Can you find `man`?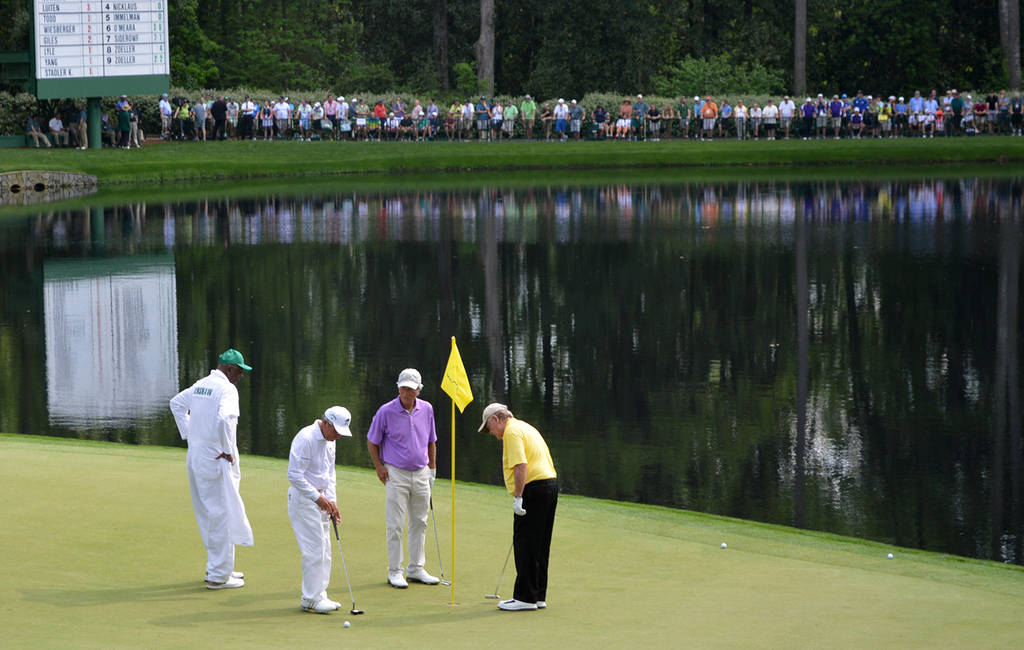
Yes, bounding box: x1=365 y1=367 x2=438 y2=586.
